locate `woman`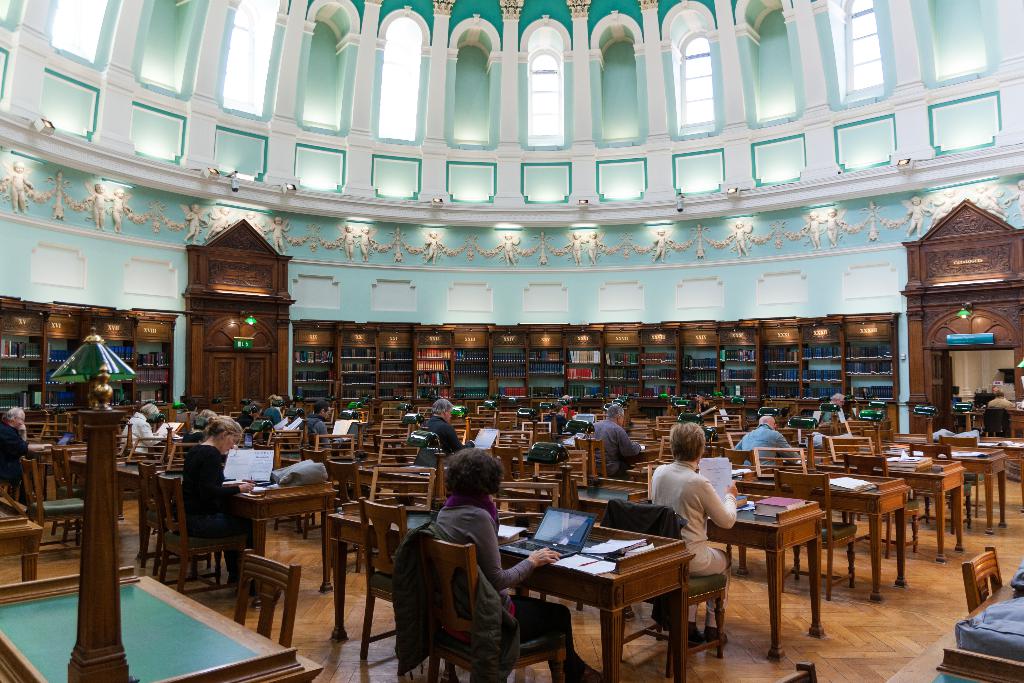
<bbox>645, 419, 744, 645</bbox>
